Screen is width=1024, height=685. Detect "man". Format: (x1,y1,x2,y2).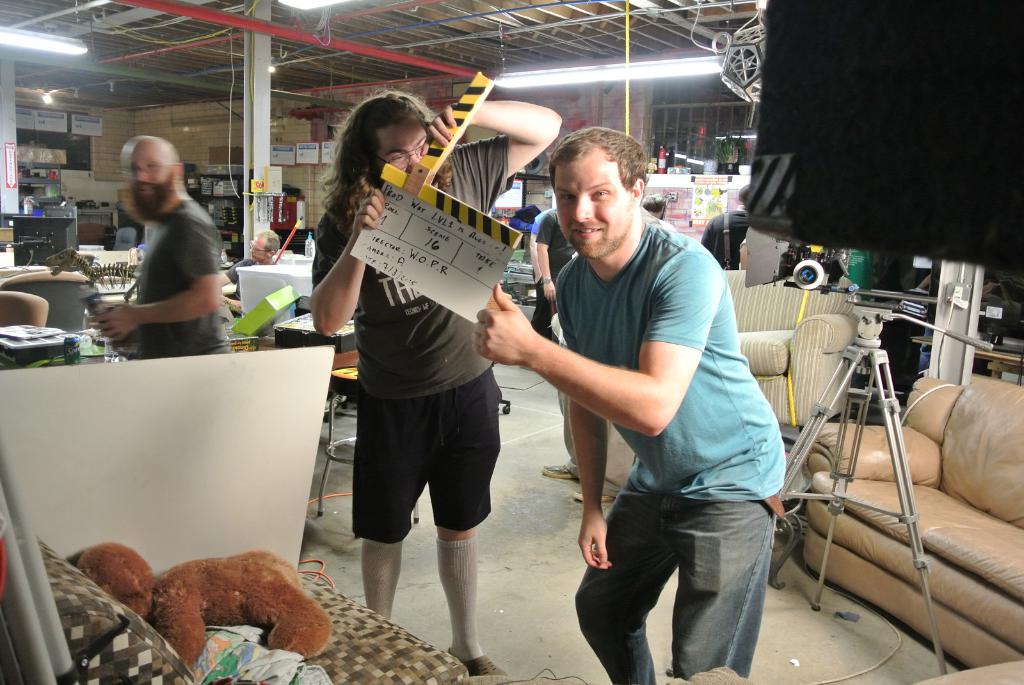
(88,144,241,370).
